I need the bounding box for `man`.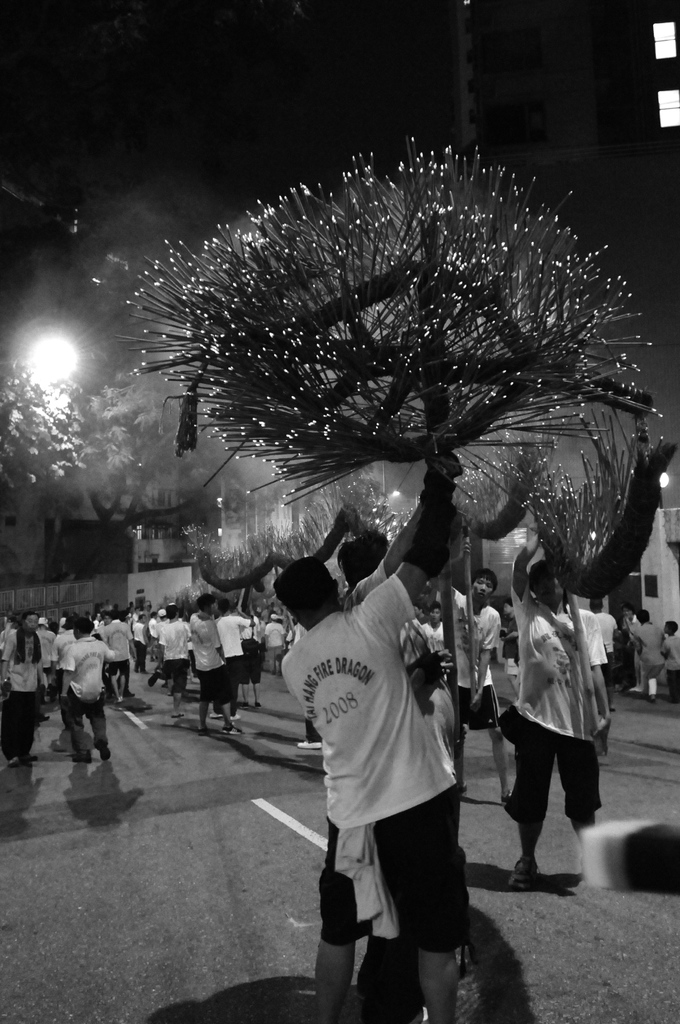
Here it is: l=290, t=539, r=489, b=1004.
